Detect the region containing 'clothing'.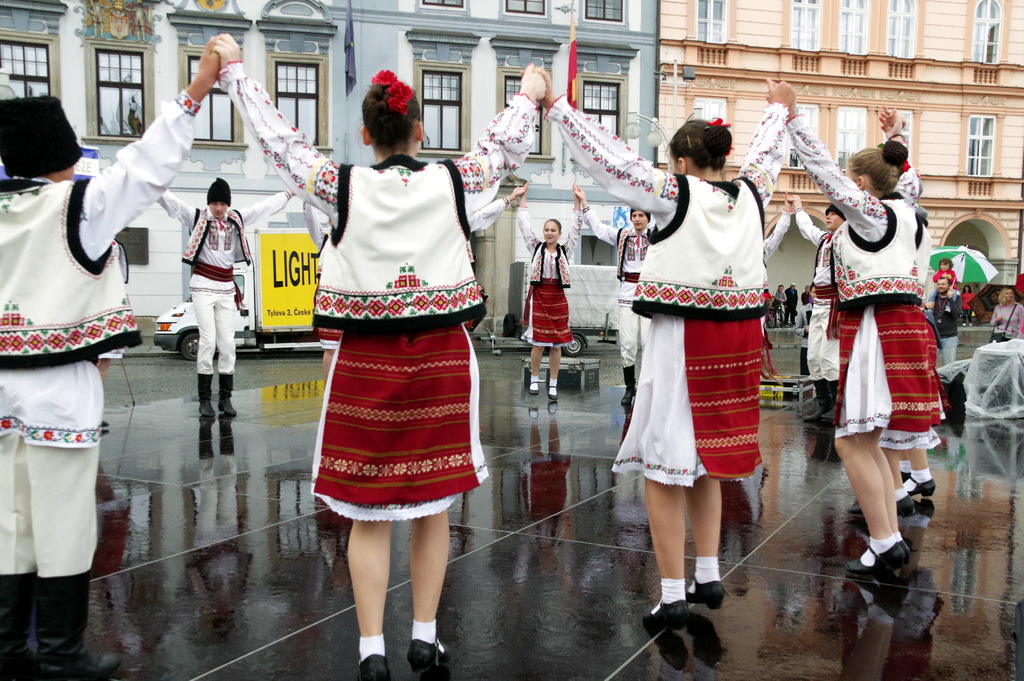
BBox(995, 301, 1023, 350).
